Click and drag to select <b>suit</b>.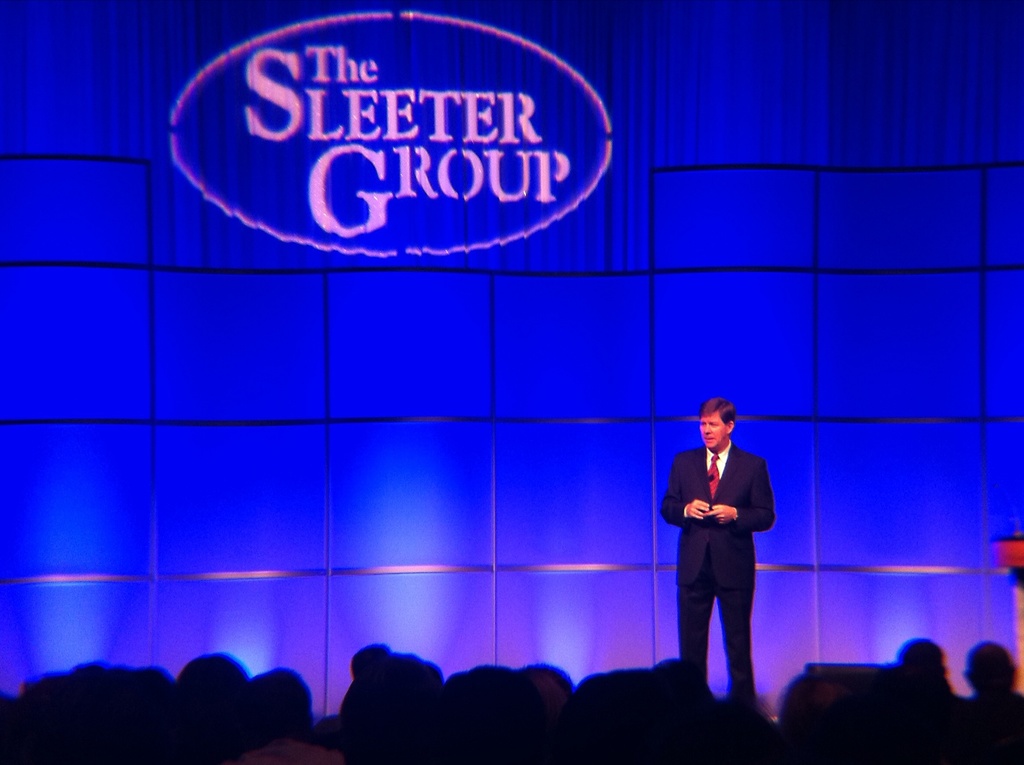
Selection: (660,400,778,675).
